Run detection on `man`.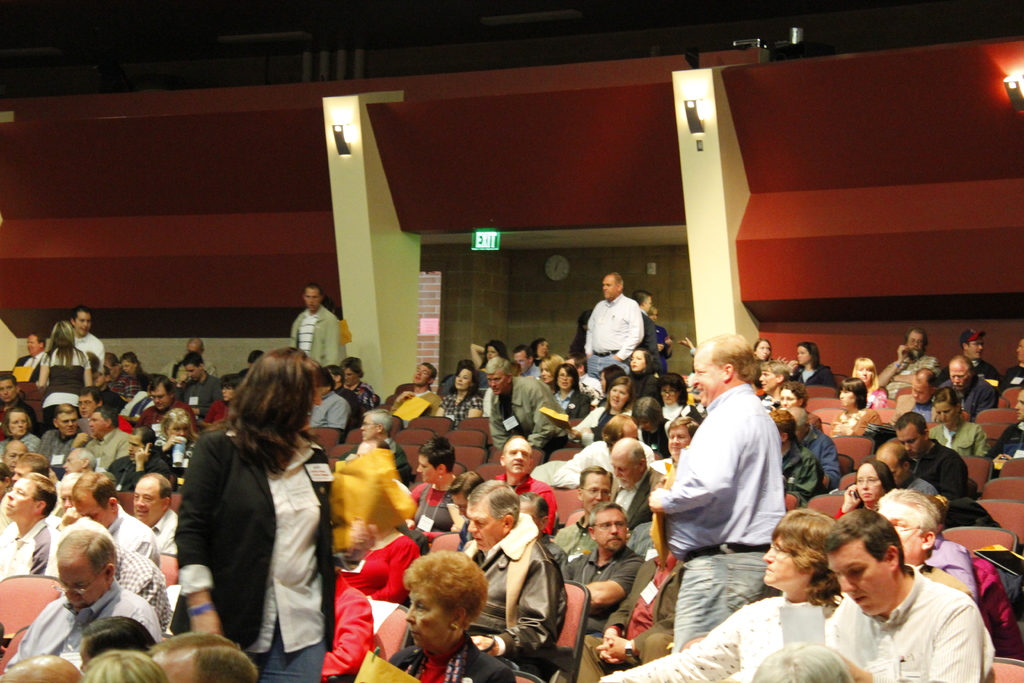
Result: bbox=(82, 402, 129, 470).
